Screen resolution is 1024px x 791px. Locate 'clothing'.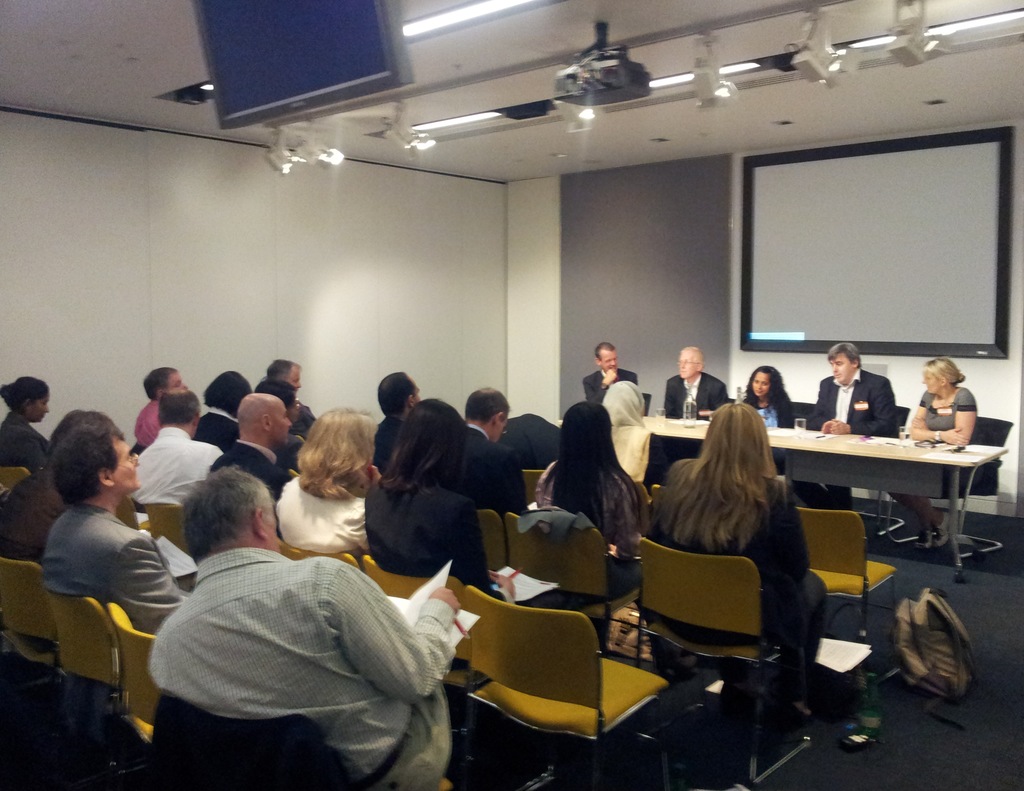
(664, 453, 826, 683).
